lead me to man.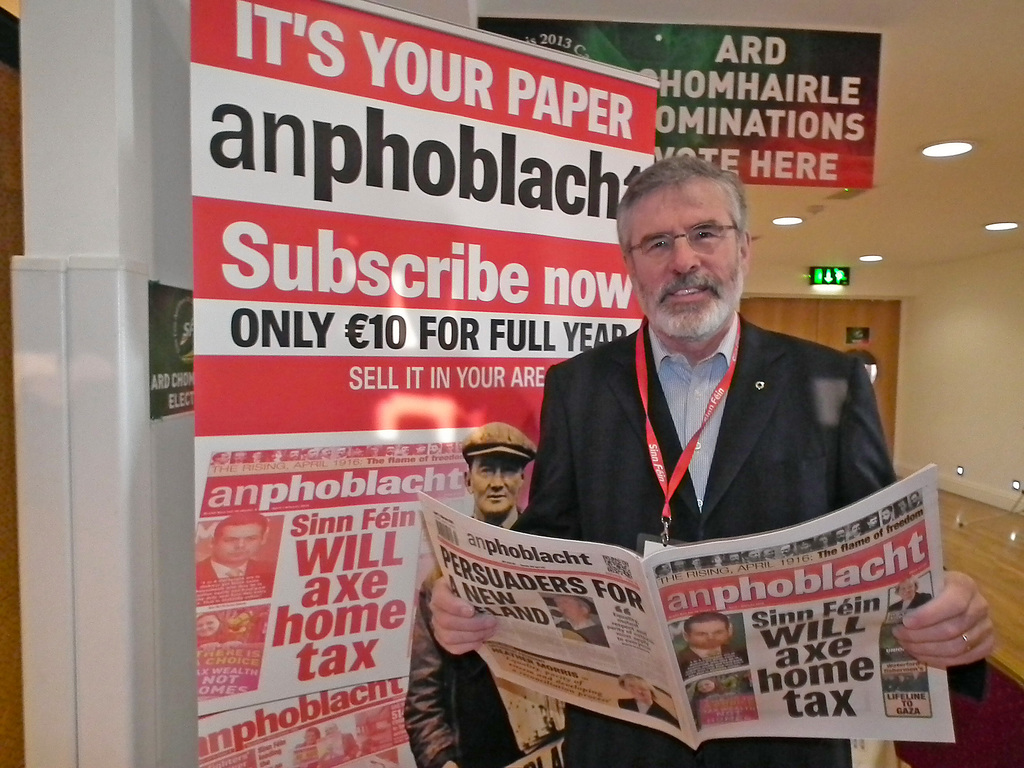
Lead to 402:420:570:767.
